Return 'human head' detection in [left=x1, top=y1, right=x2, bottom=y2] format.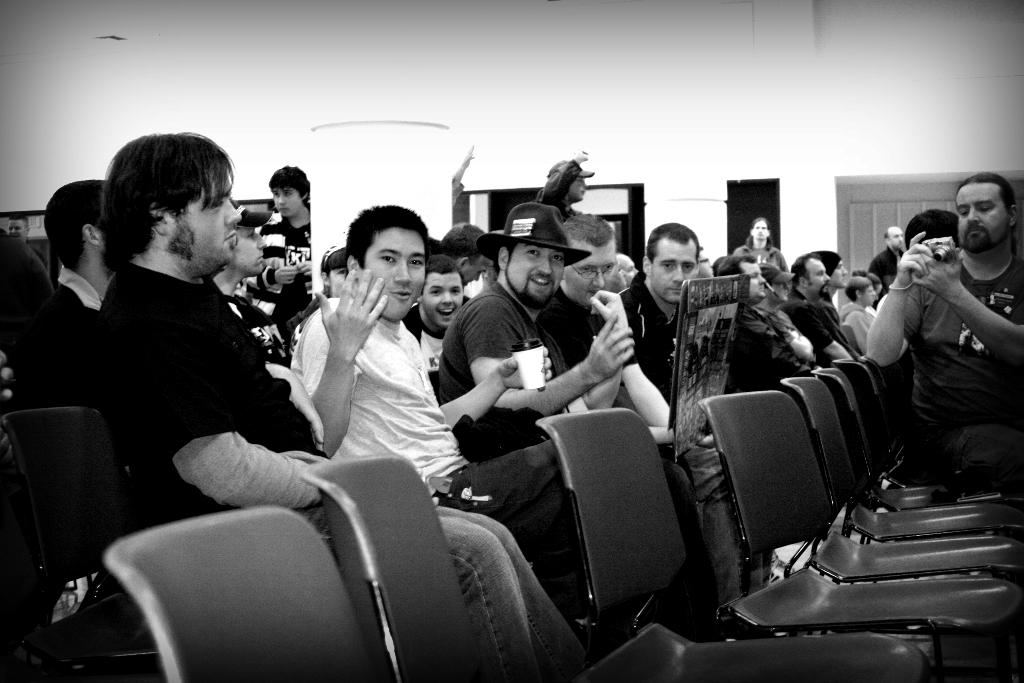
[left=761, top=266, right=795, bottom=299].
